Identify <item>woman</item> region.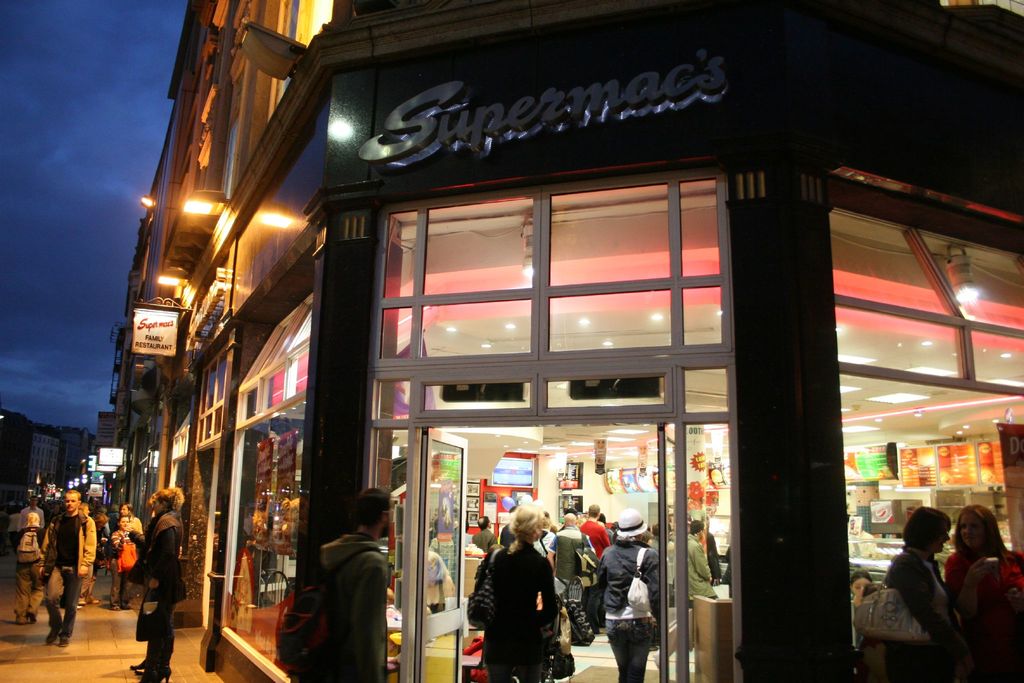
Region: <region>129, 484, 188, 682</region>.
